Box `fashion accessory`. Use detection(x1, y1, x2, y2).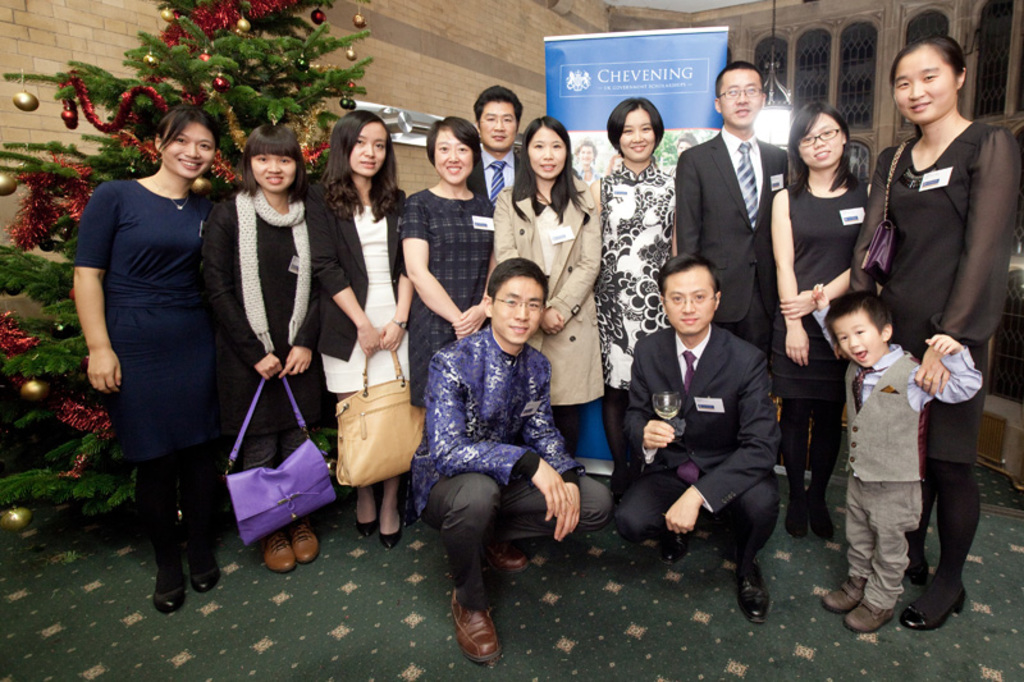
detection(348, 513, 380, 539).
